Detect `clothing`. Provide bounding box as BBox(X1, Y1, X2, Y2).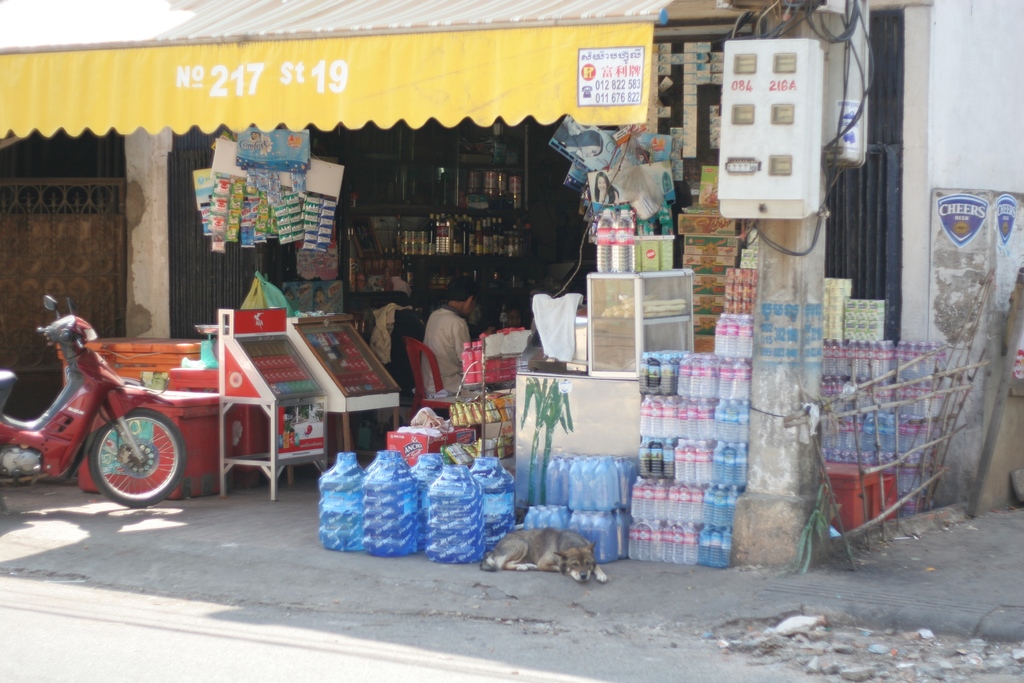
BBox(365, 301, 402, 388).
